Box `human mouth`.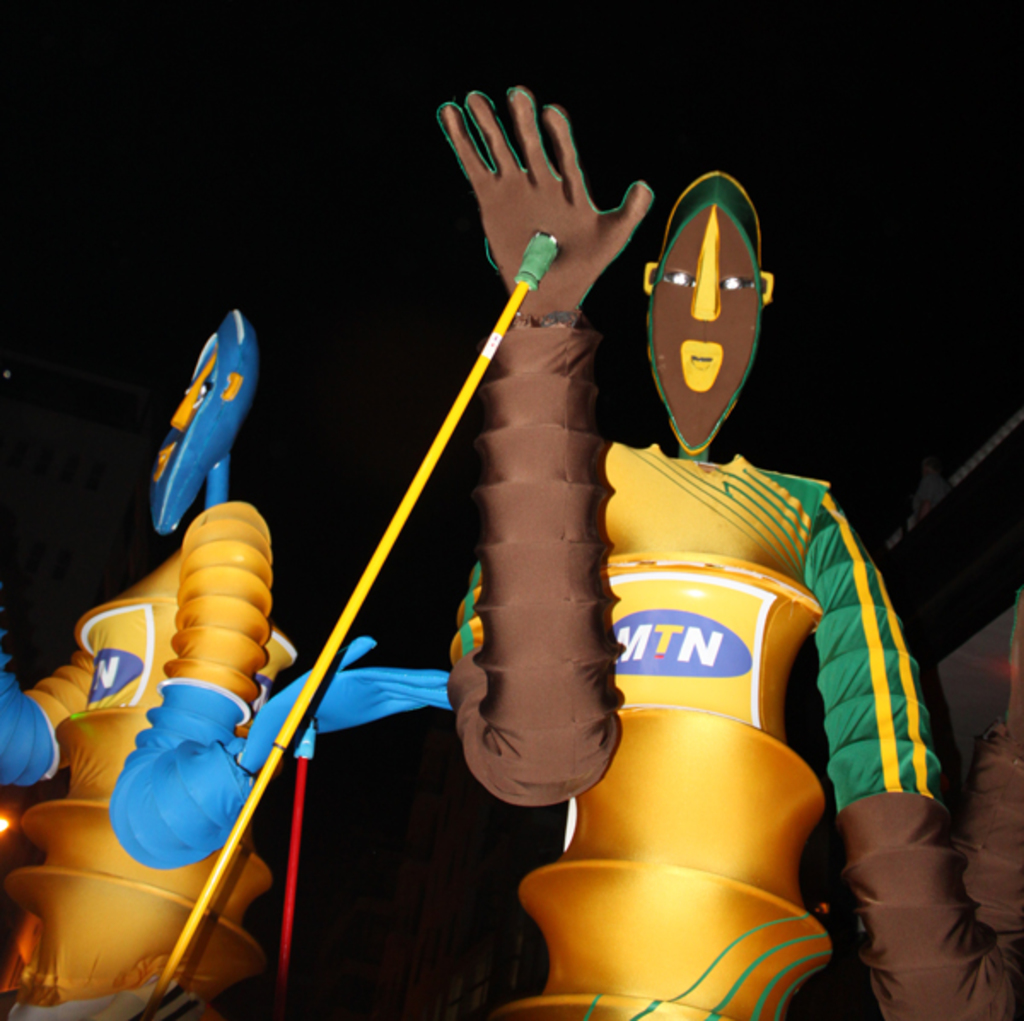
{"x1": 676, "y1": 338, "x2": 724, "y2": 394}.
